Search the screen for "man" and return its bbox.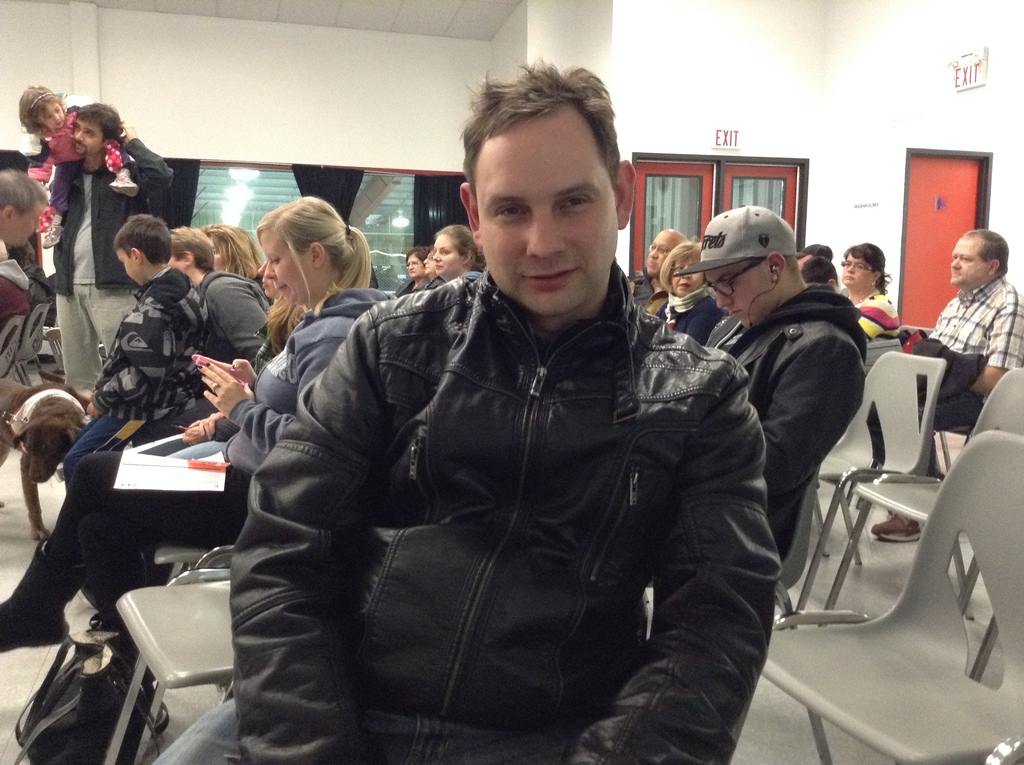
Found: l=0, t=229, r=283, b=656.
